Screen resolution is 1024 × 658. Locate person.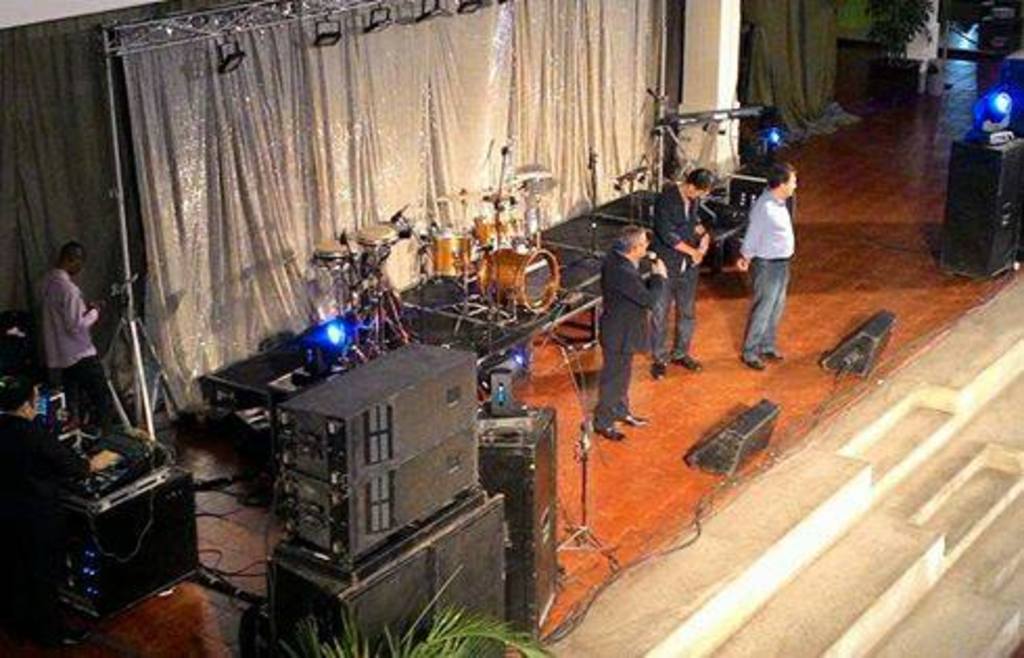
bbox=[29, 234, 150, 443].
